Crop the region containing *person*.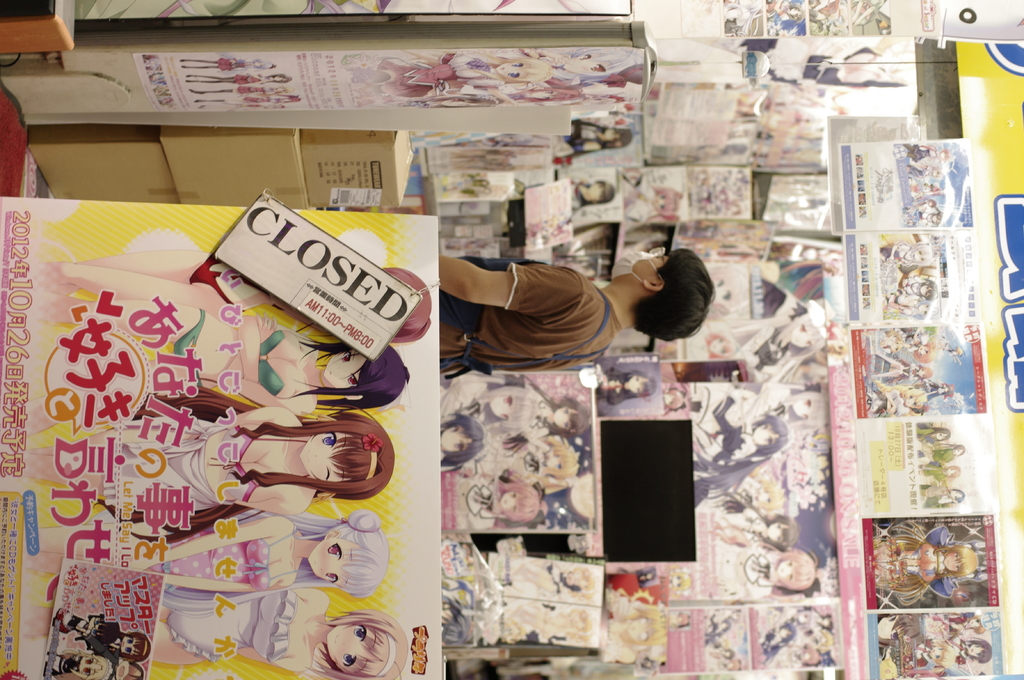
Crop region: 594 610 664 665.
